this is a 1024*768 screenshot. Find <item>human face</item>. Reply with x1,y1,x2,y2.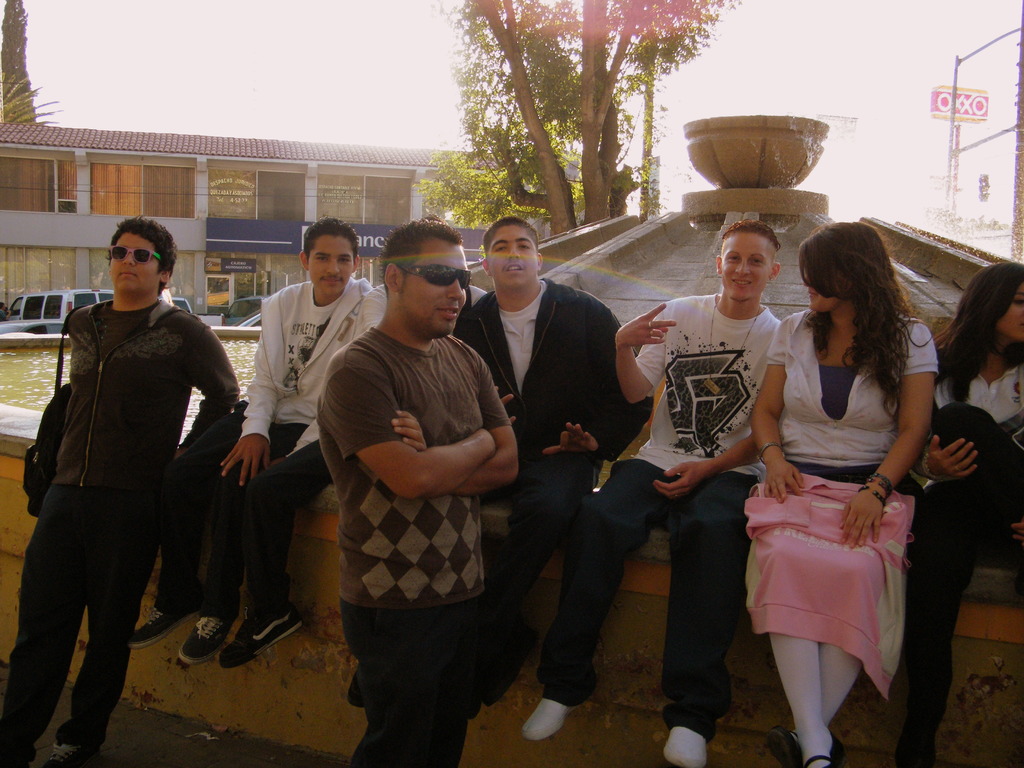
112,230,163,294.
